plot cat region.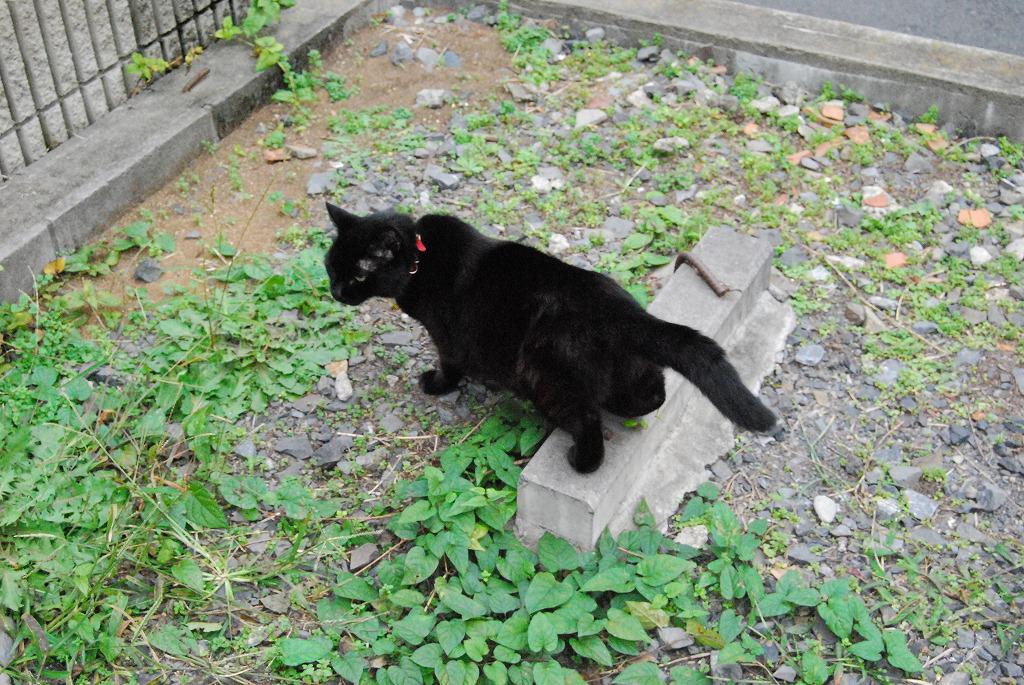
Plotted at <bbox>323, 200, 782, 477</bbox>.
